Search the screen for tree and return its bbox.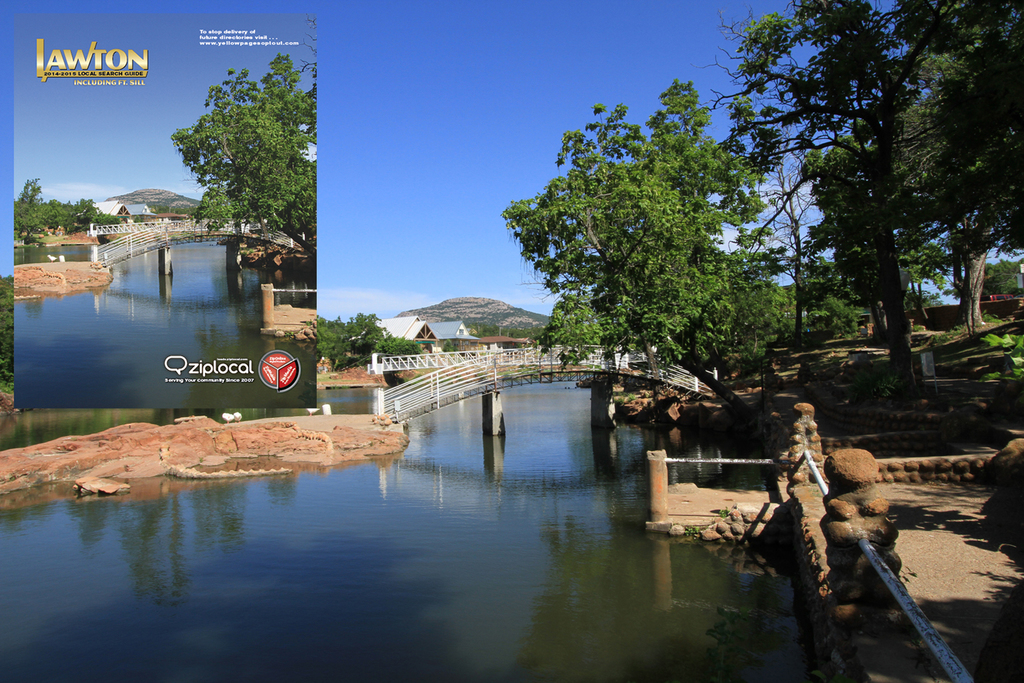
Found: left=504, top=83, right=787, bottom=436.
